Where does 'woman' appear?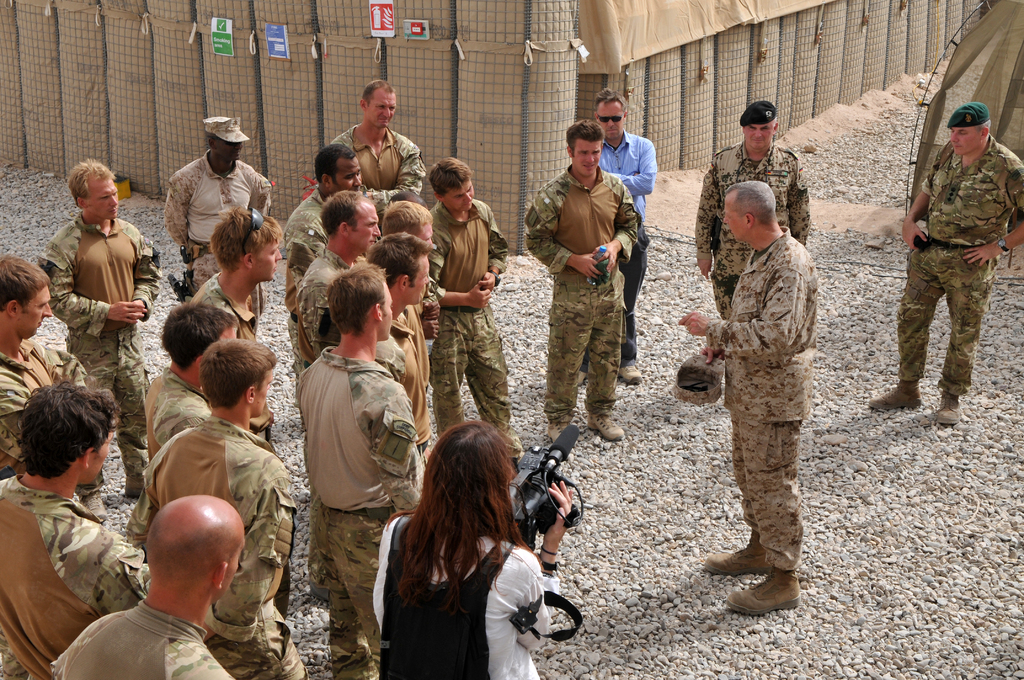
Appears at l=369, t=407, r=572, b=677.
